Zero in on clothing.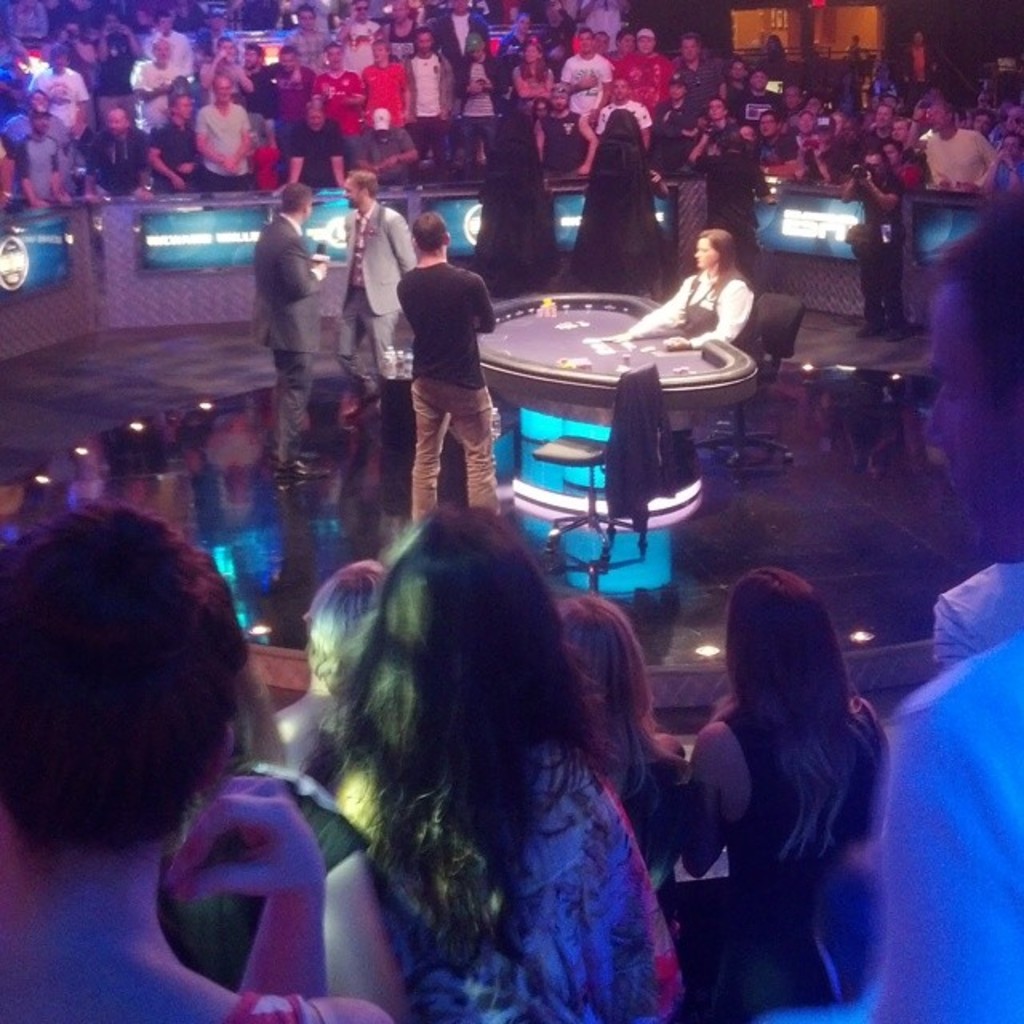
Zeroed in: 715, 693, 883, 1011.
